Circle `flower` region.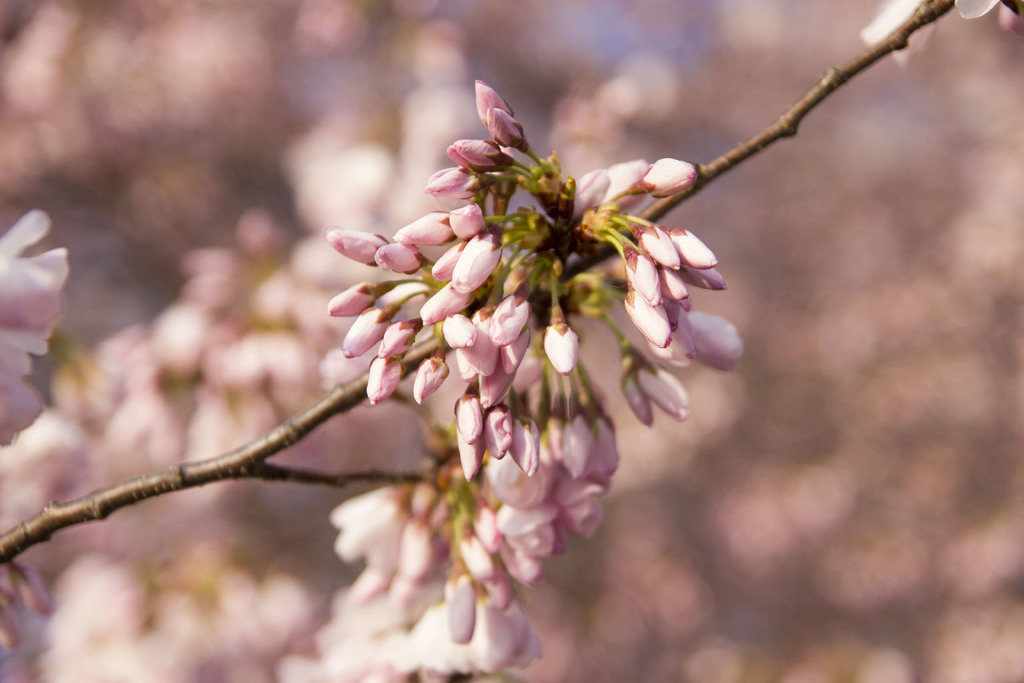
Region: detection(321, 86, 749, 541).
